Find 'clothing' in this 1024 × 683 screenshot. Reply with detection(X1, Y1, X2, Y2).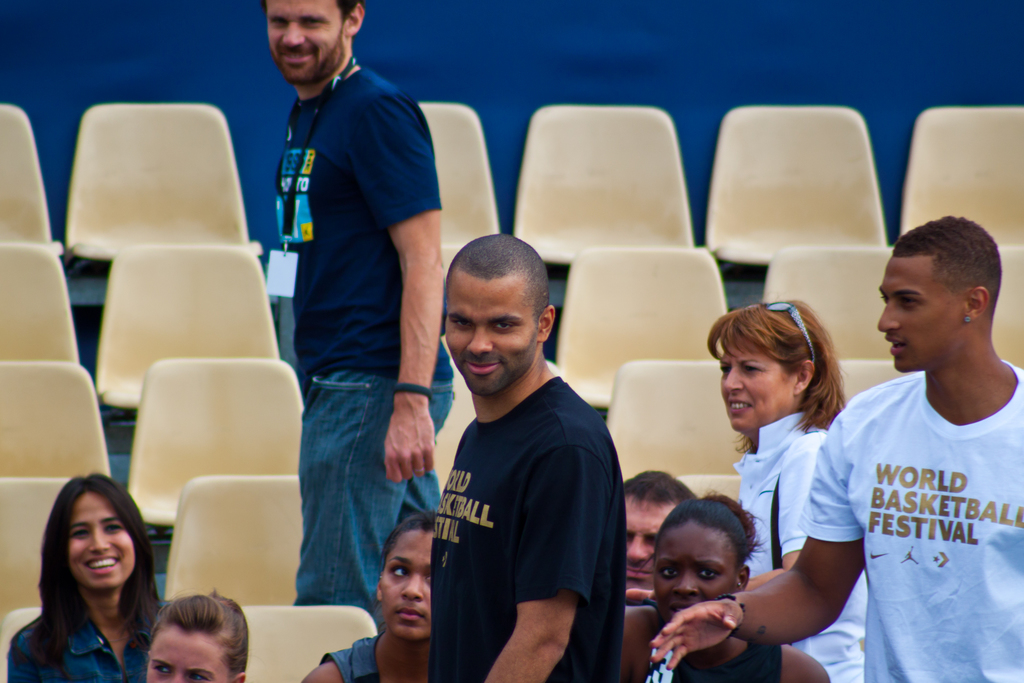
detection(729, 407, 876, 682).
